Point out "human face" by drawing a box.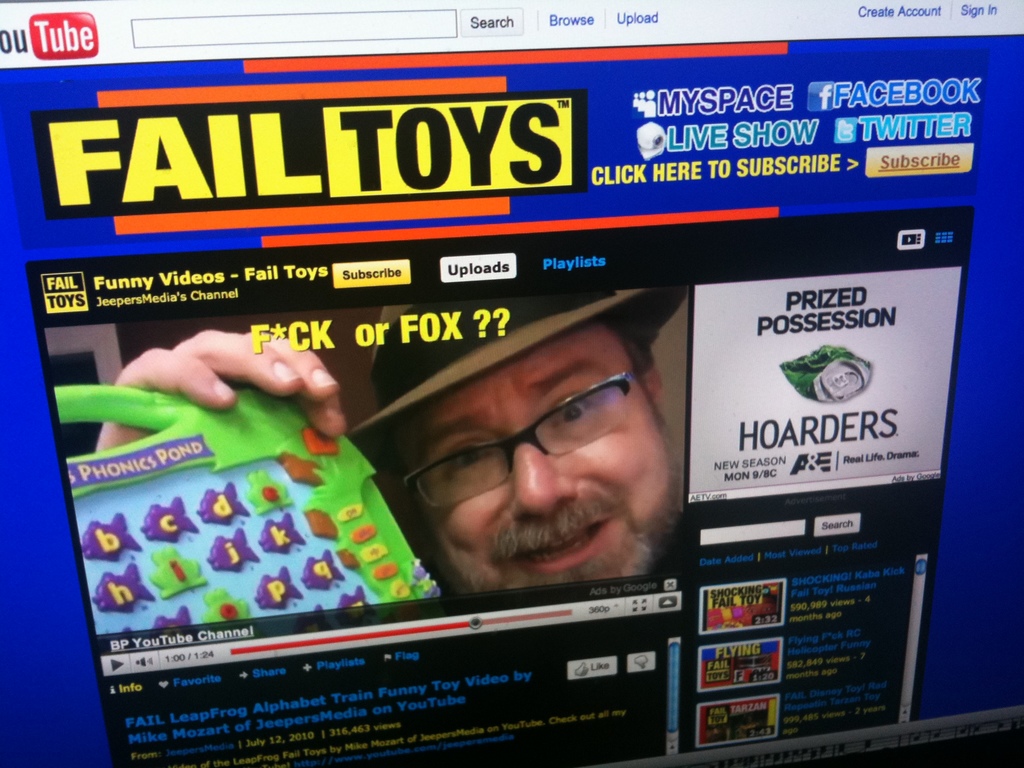
374, 305, 711, 604.
